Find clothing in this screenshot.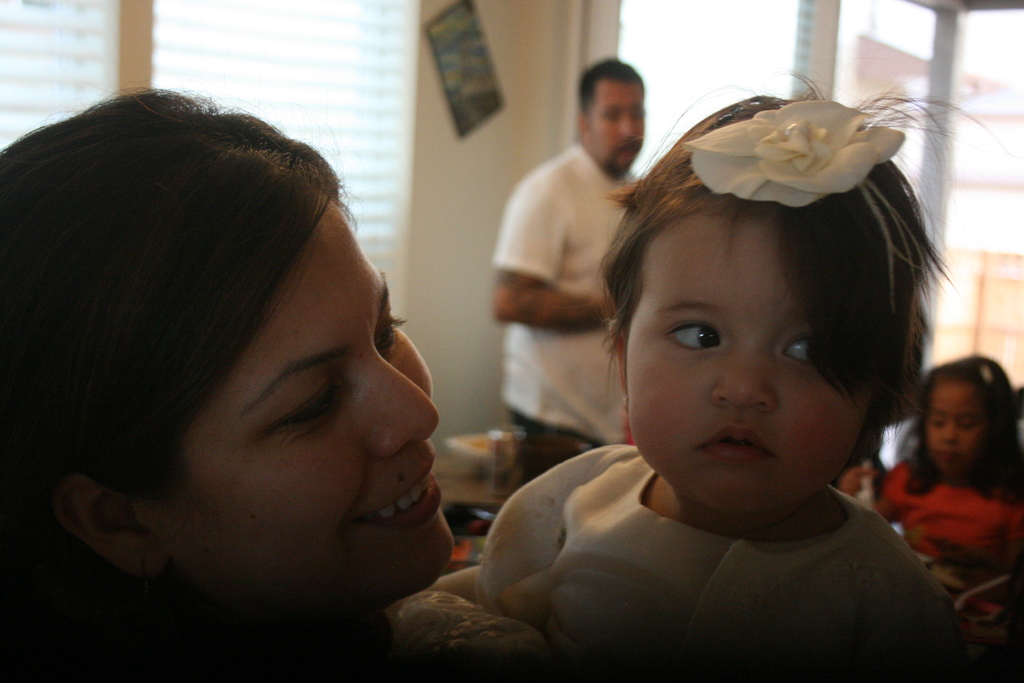
The bounding box for clothing is select_region(488, 142, 646, 493).
